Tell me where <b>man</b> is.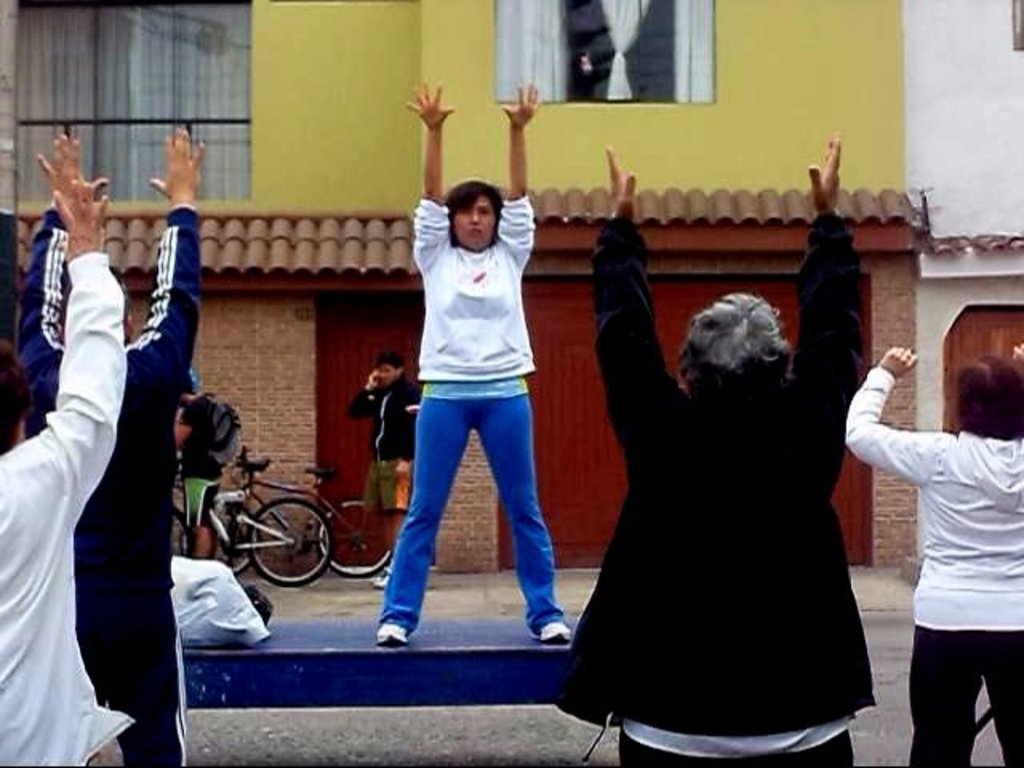
<b>man</b> is at rect(170, 373, 226, 570).
